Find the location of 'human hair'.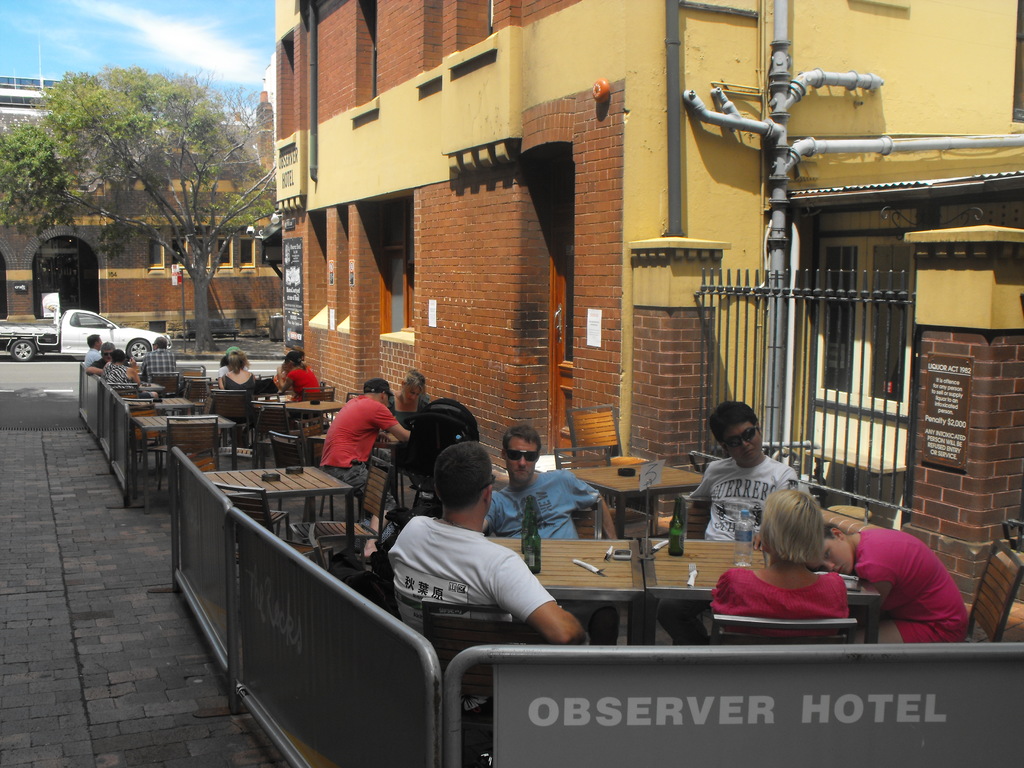
Location: (822, 522, 850, 540).
